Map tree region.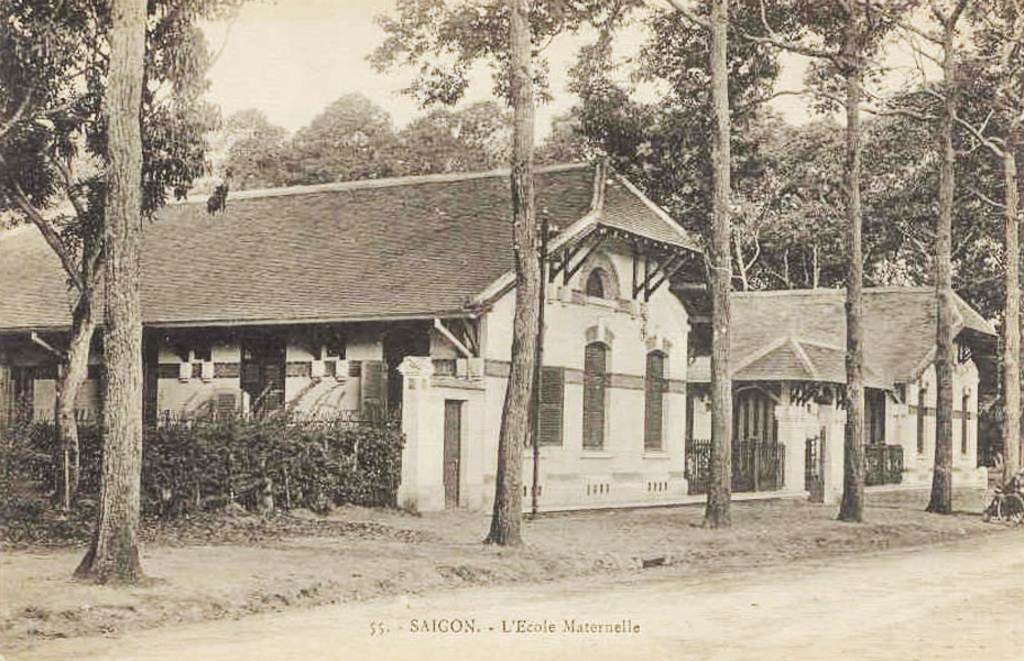
Mapped to region(749, 108, 886, 304).
